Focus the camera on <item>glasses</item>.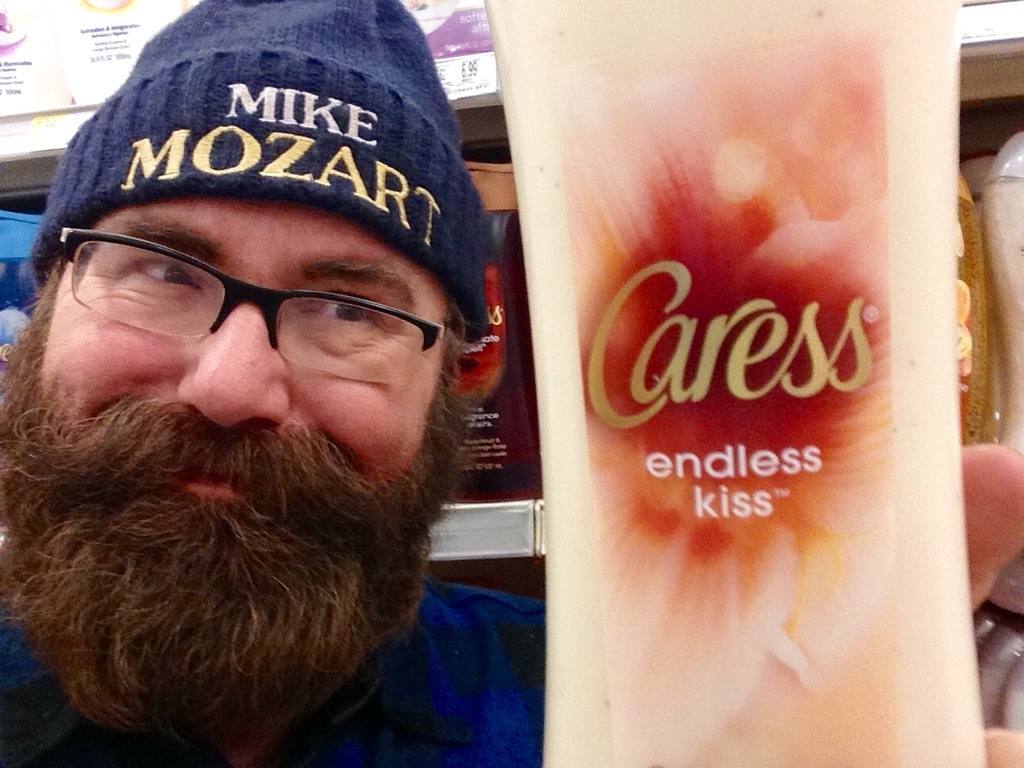
Focus region: [left=58, top=223, right=447, bottom=383].
